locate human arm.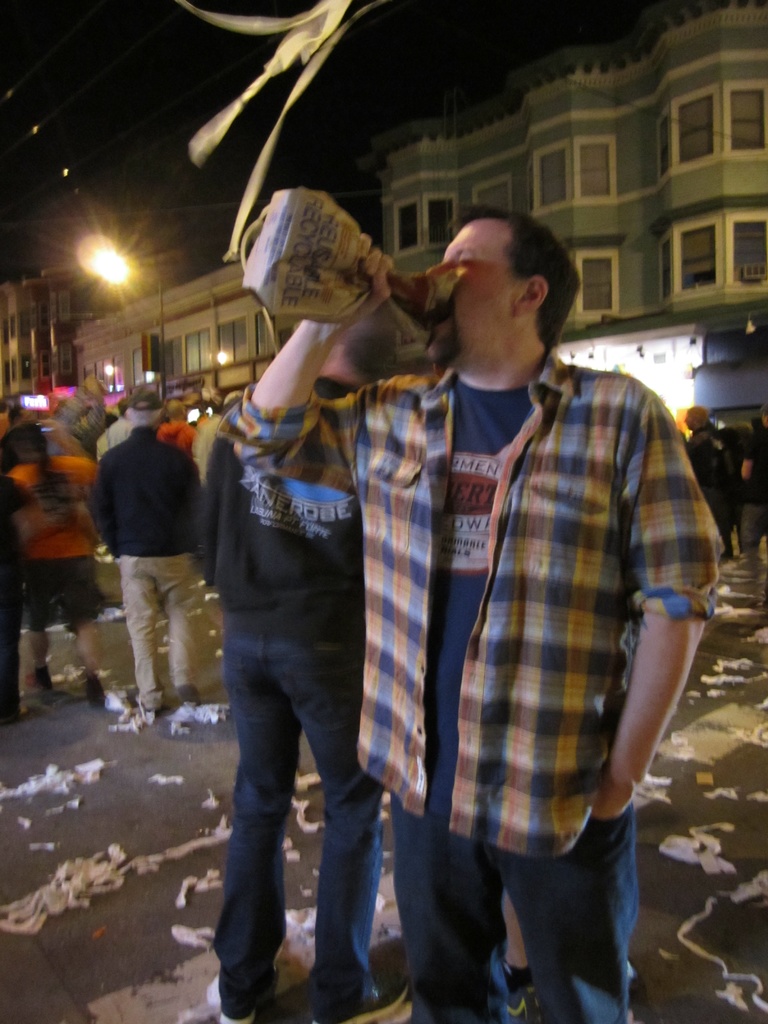
Bounding box: select_region(4, 477, 93, 547).
